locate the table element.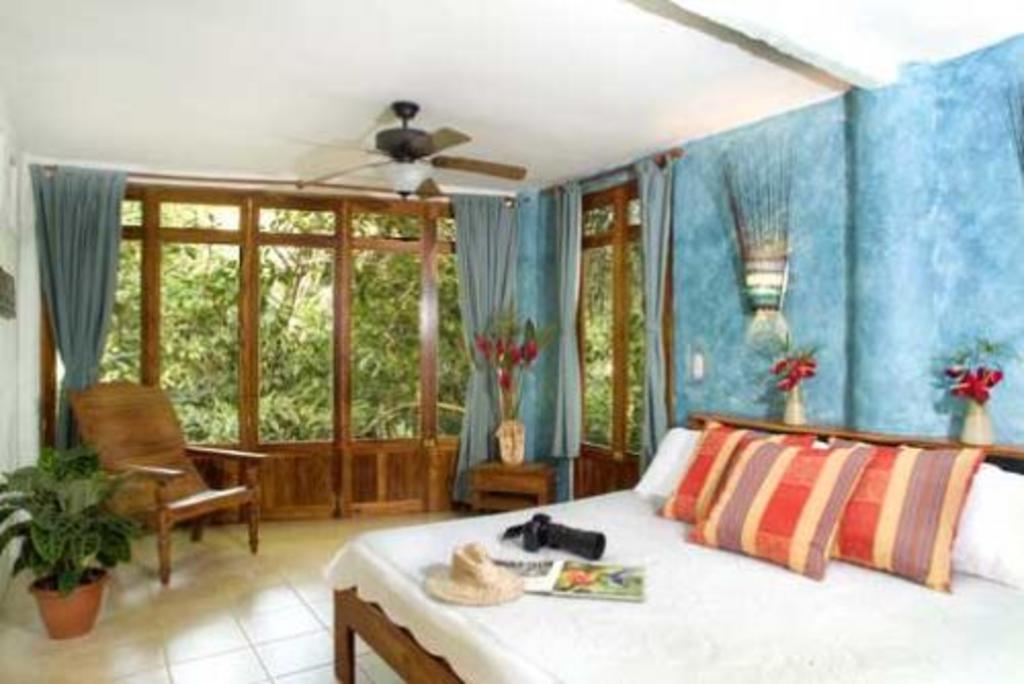
Element bbox: pyautogui.locateOnScreen(469, 457, 557, 518).
